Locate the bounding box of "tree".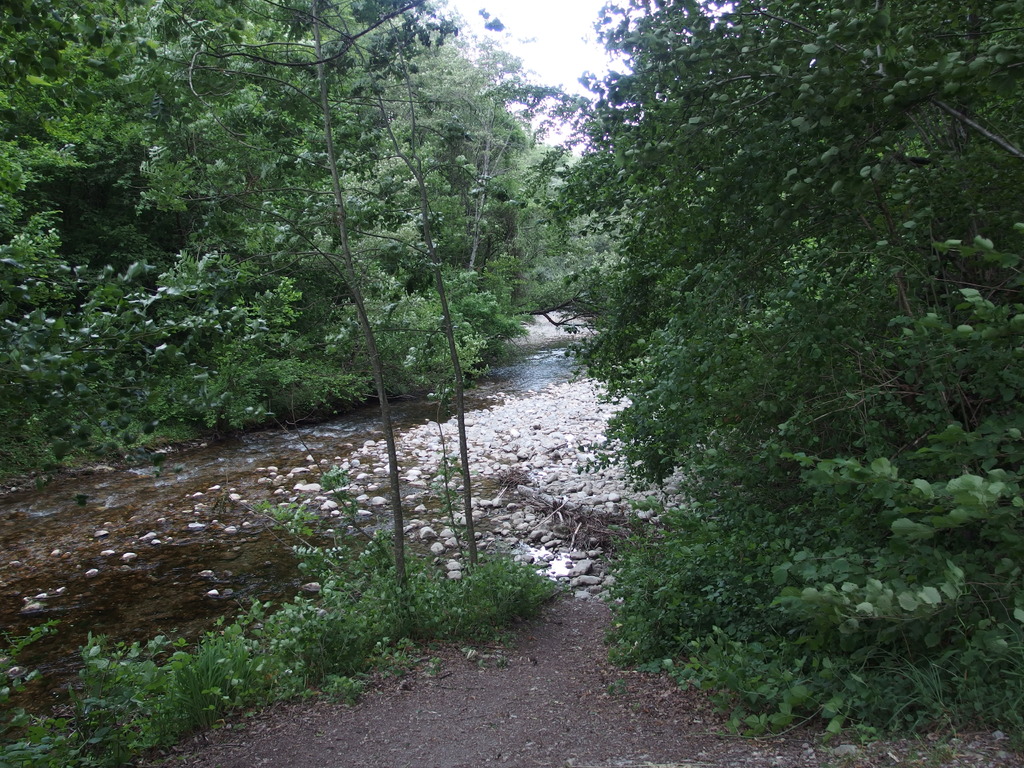
Bounding box: {"x1": 177, "y1": 0, "x2": 456, "y2": 635}.
